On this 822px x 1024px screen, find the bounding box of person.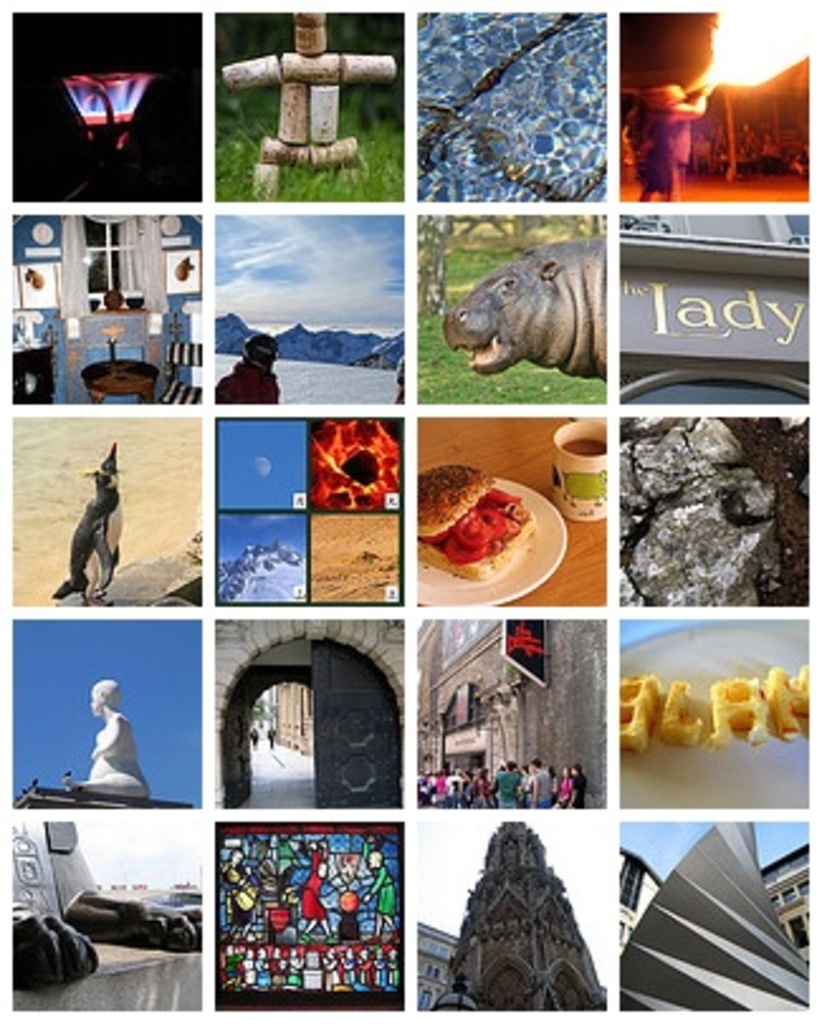
Bounding box: crop(220, 850, 255, 930).
